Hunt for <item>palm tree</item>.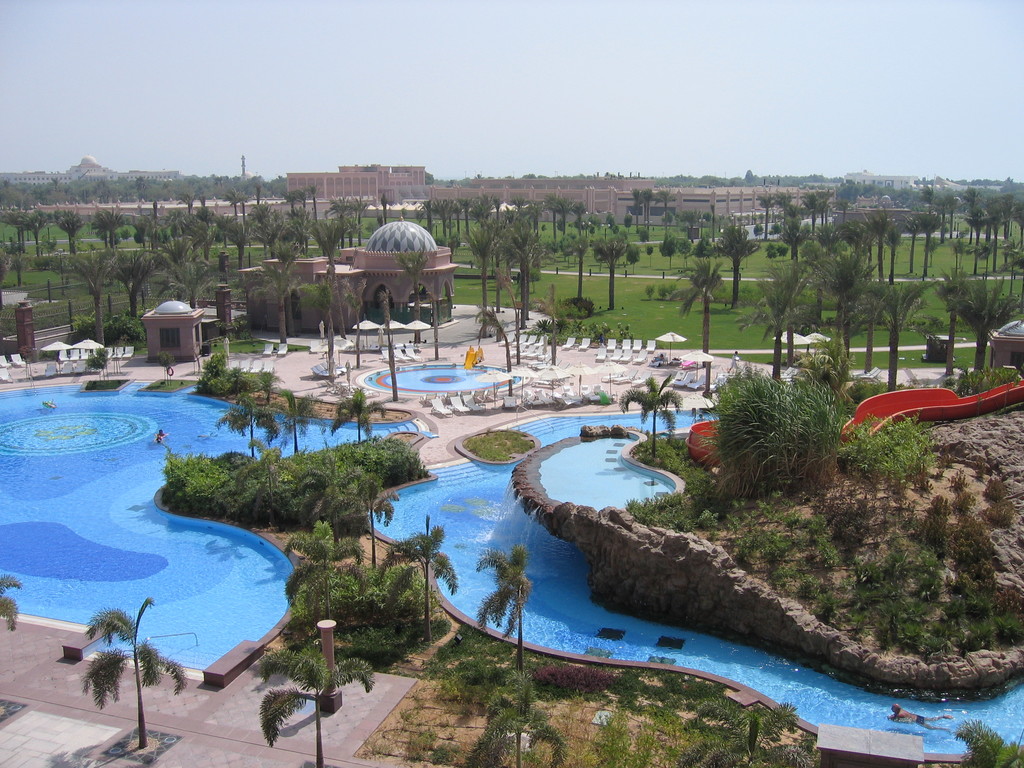
Hunted down at x1=464 y1=220 x2=504 y2=315.
